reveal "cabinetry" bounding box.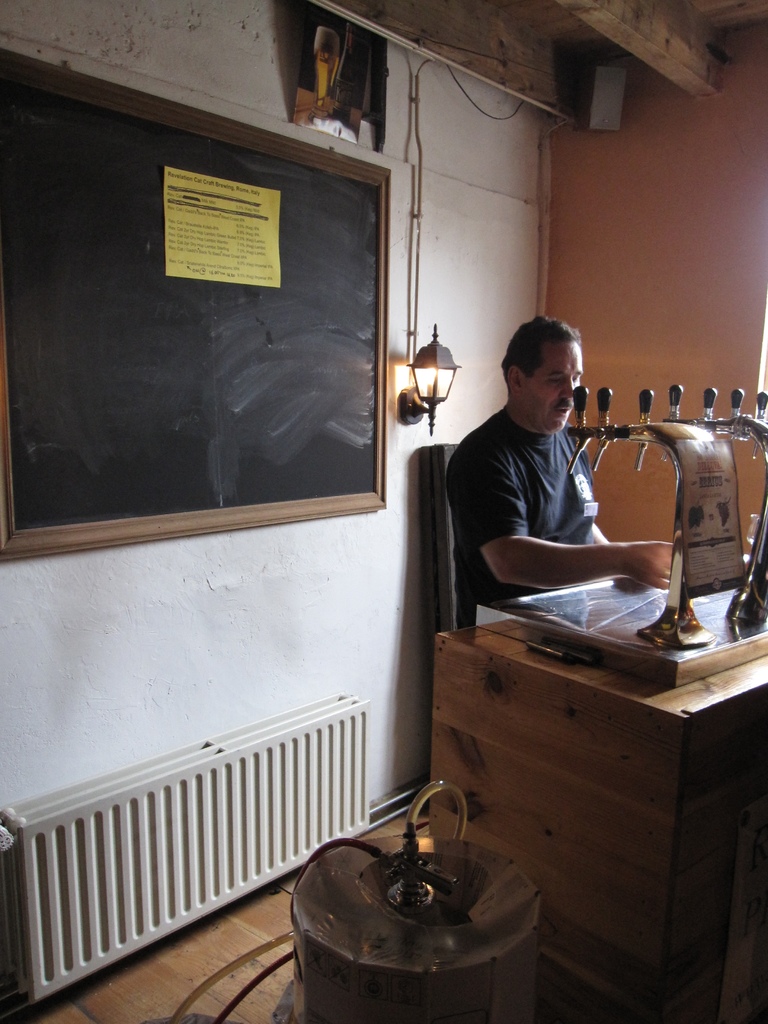
Revealed: region(413, 591, 767, 1023).
